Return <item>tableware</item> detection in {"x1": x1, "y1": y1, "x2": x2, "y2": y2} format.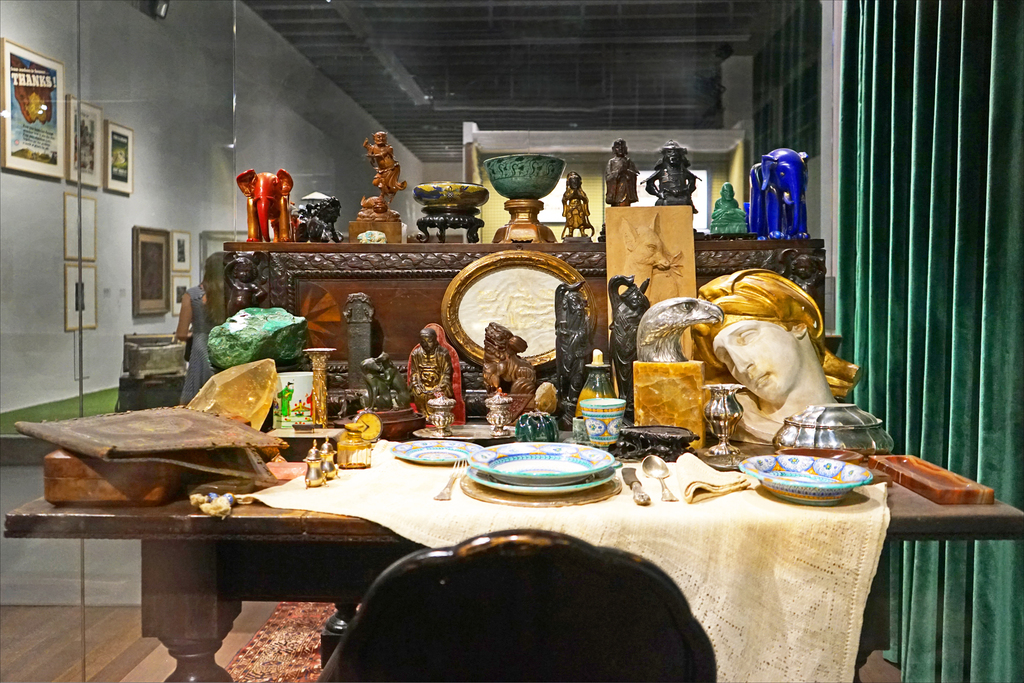
{"x1": 575, "y1": 395, "x2": 627, "y2": 457}.
